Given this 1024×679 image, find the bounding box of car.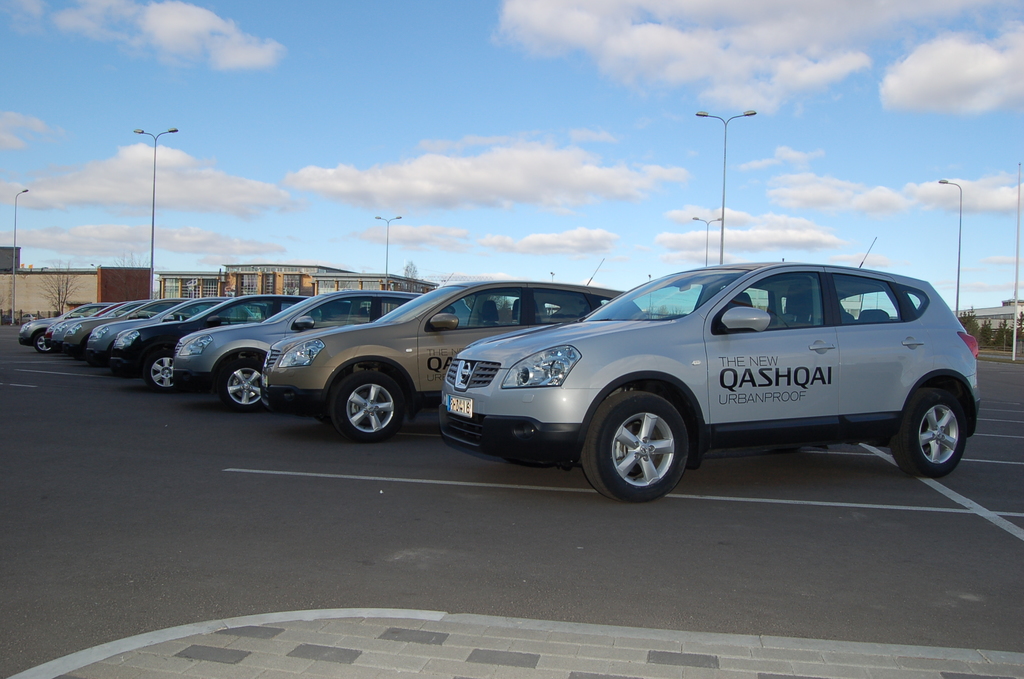
436 254 980 489.
